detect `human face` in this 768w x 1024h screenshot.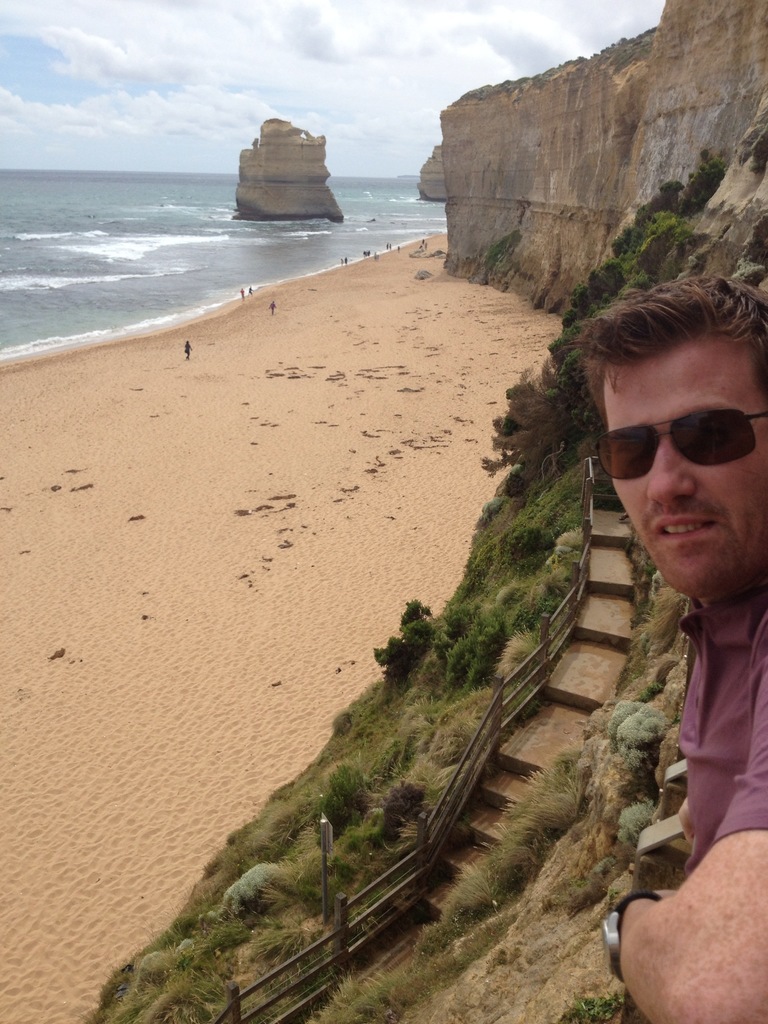
Detection: 599:342:767:586.
